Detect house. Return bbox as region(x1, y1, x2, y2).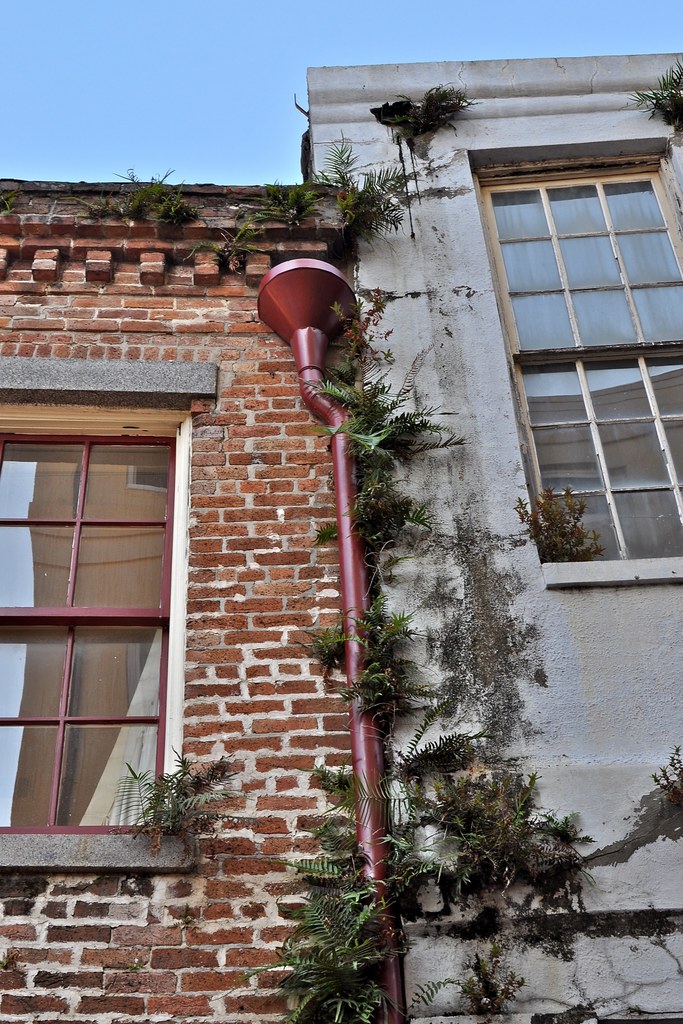
region(0, 0, 682, 1023).
